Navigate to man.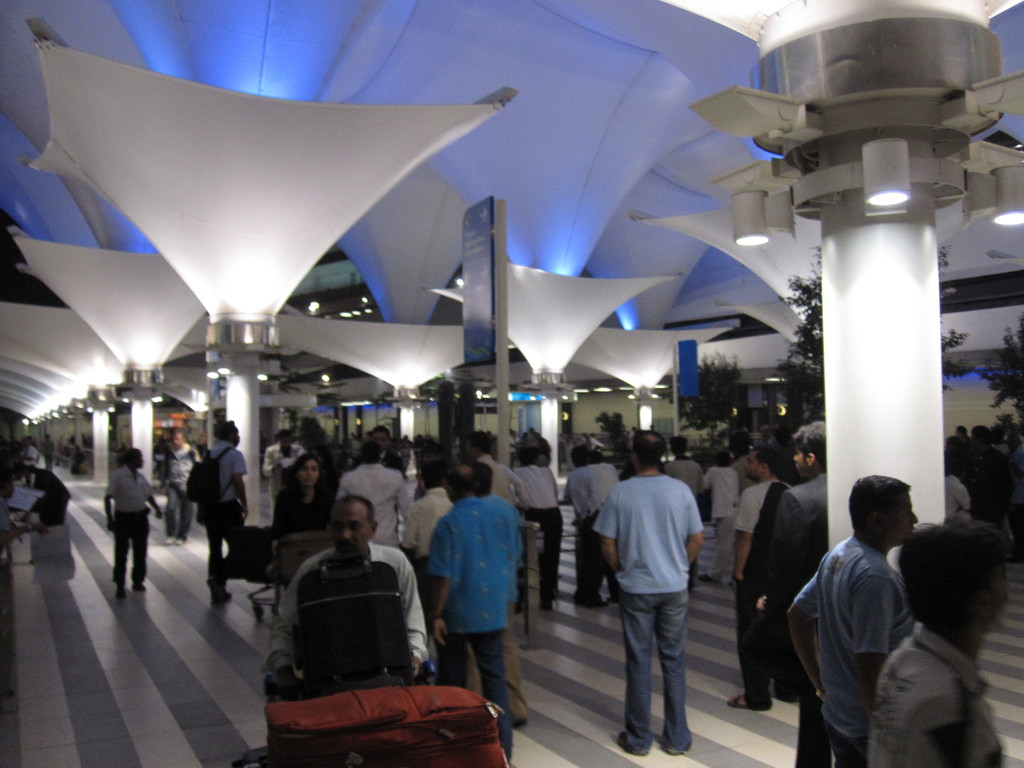
Navigation target: {"left": 196, "top": 417, "right": 249, "bottom": 601}.
